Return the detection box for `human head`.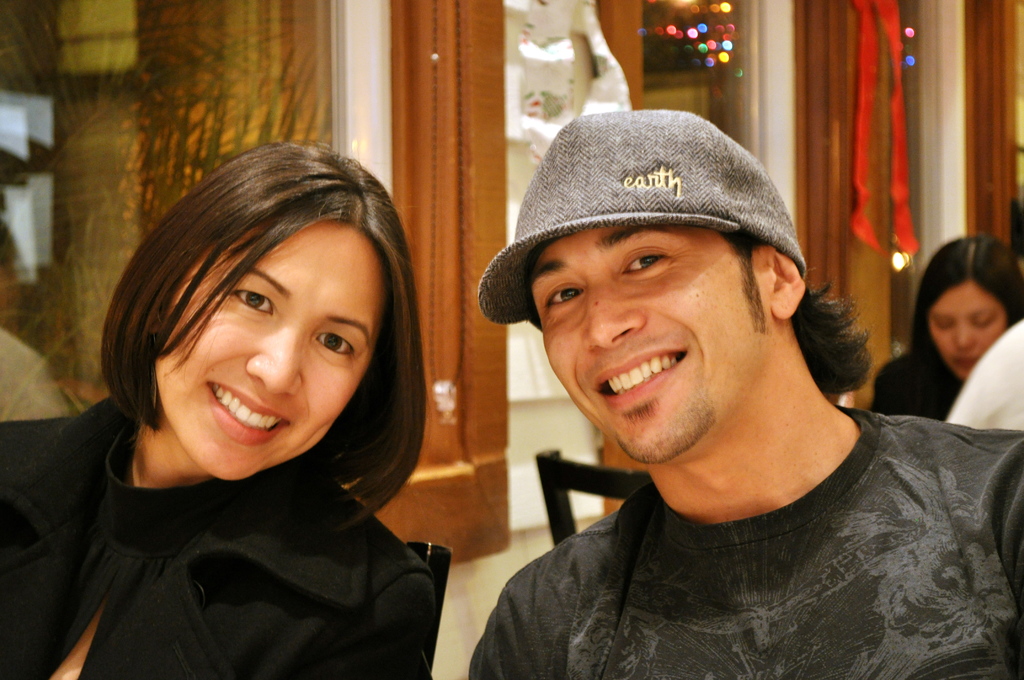
484, 100, 821, 422.
